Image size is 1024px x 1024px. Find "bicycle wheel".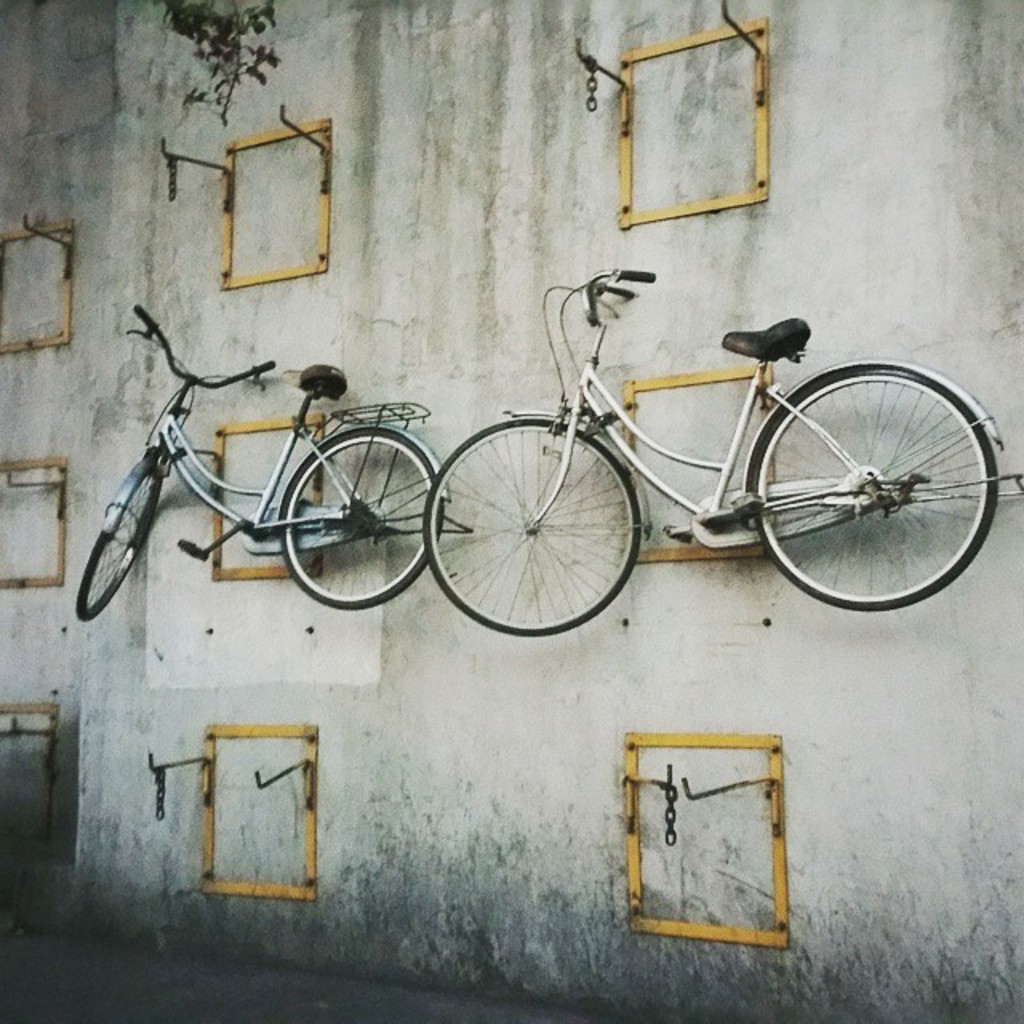
722,370,992,626.
